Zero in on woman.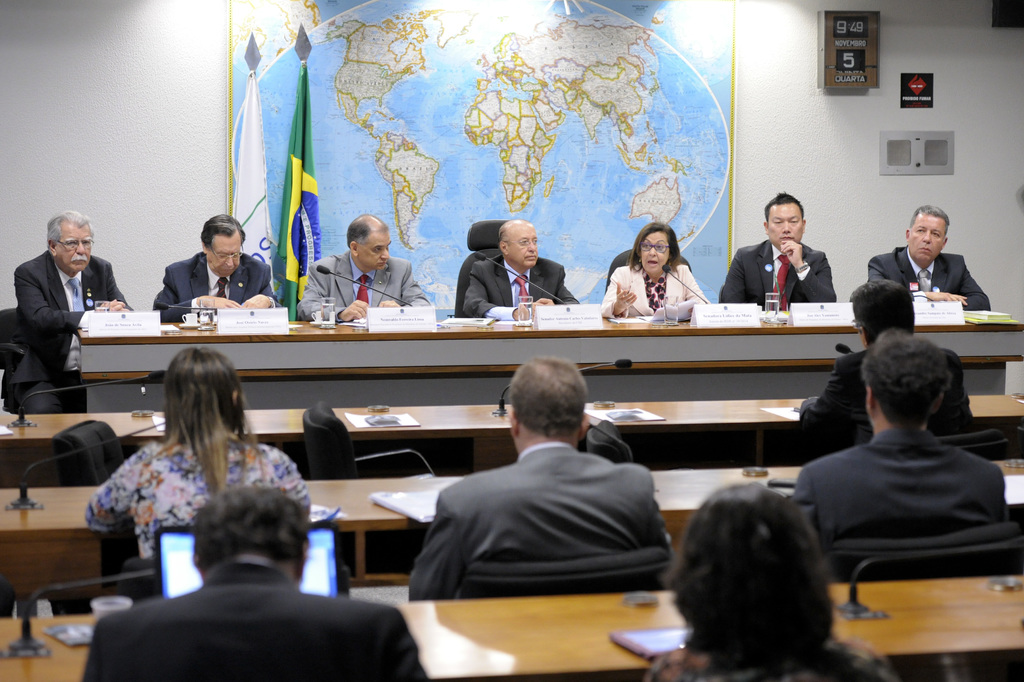
Zeroed in: region(646, 483, 898, 681).
